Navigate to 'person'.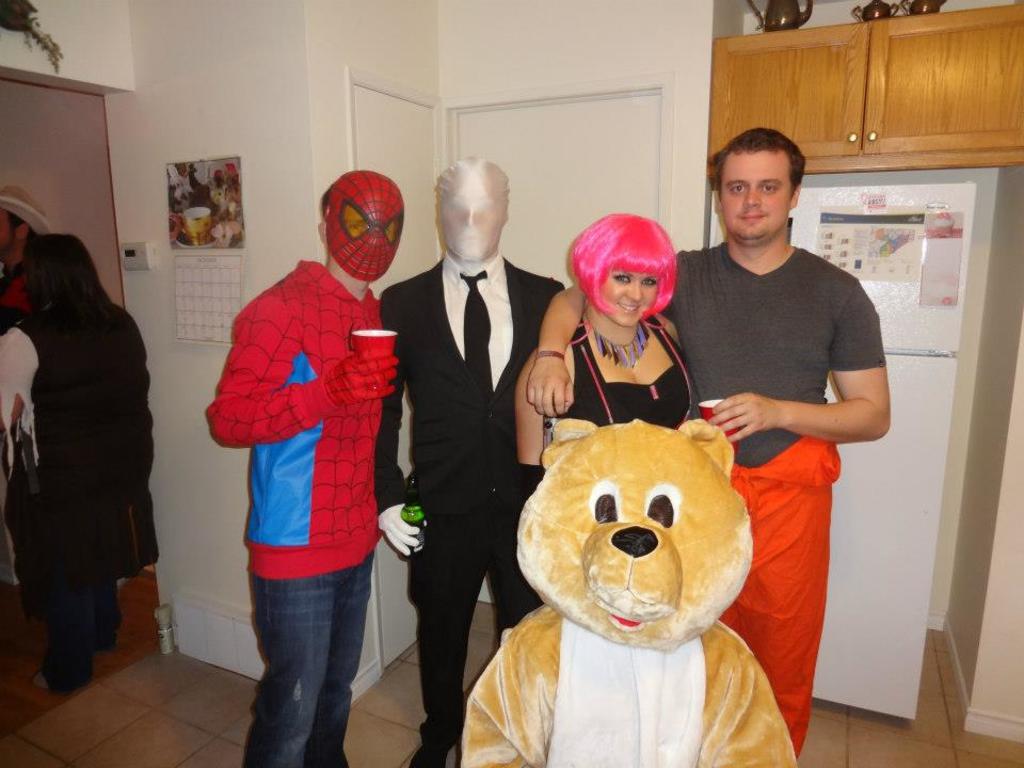
Navigation target: region(668, 129, 893, 761).
